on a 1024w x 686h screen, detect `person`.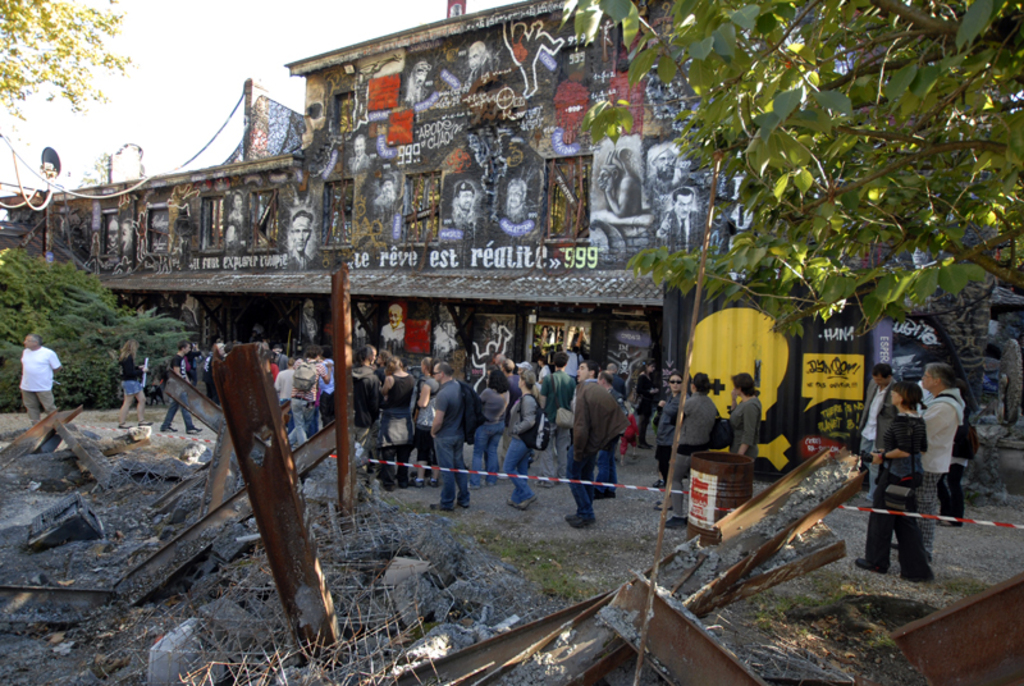
left=17, top=333, right=59, bottom=429.
